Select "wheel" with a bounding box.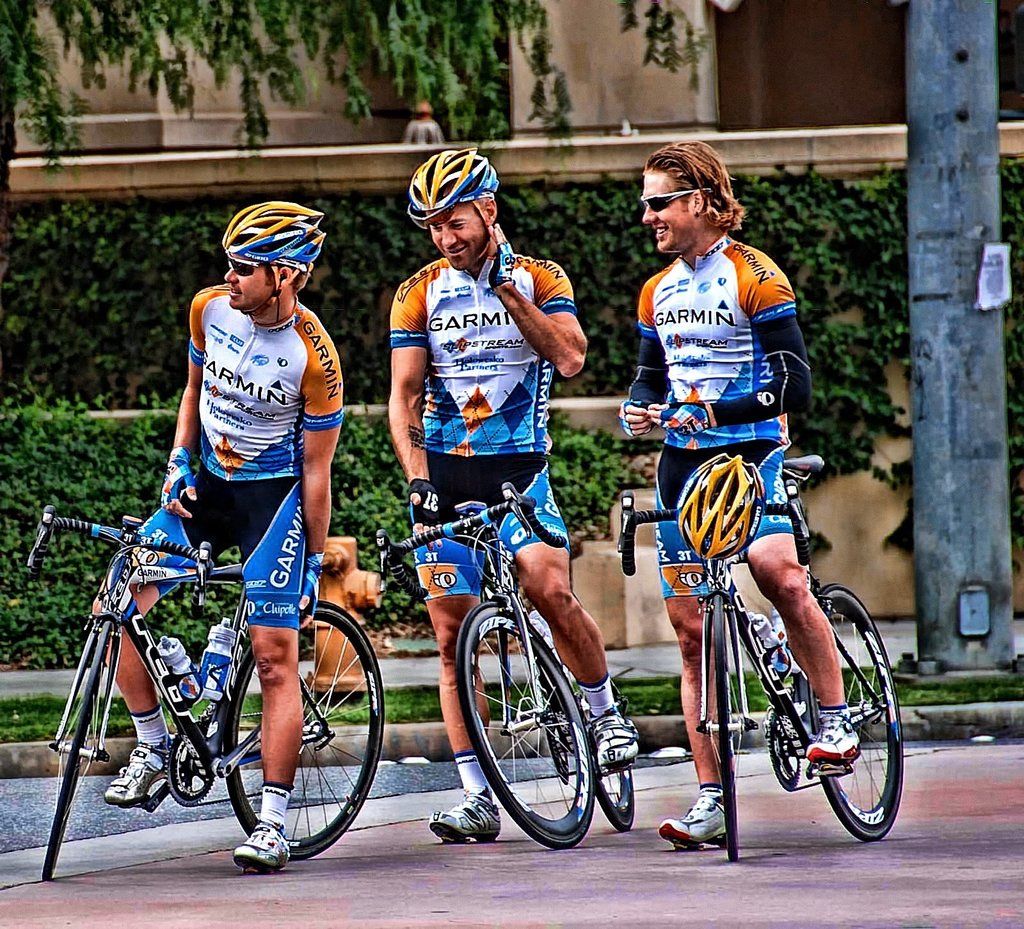
806:583:901:842.
